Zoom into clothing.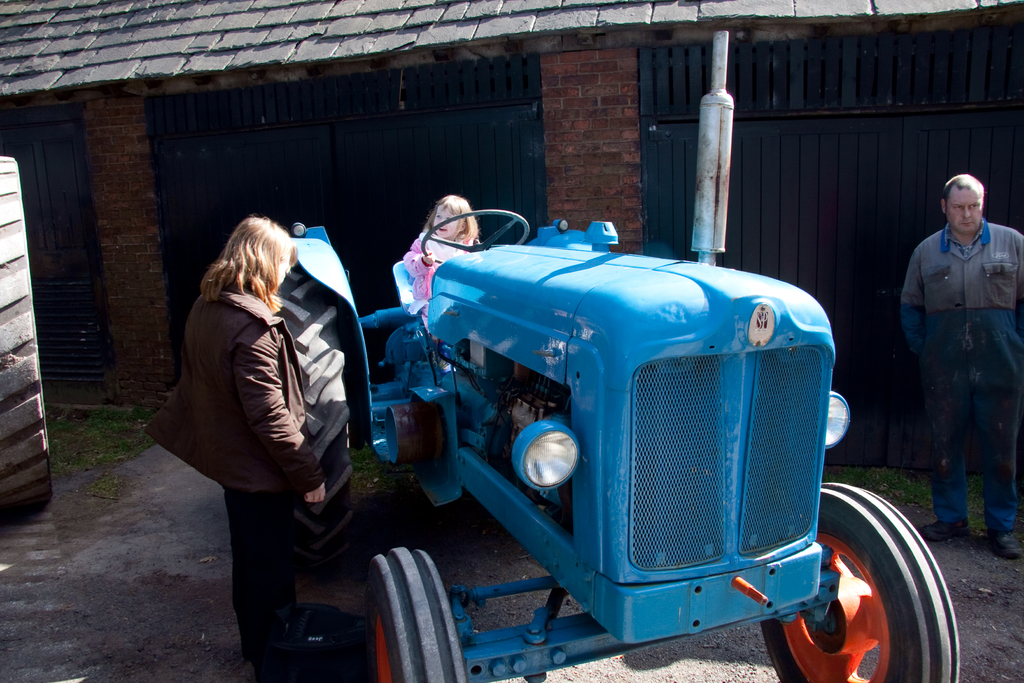
Zoom target: rect(401, 226, 476, 311).
